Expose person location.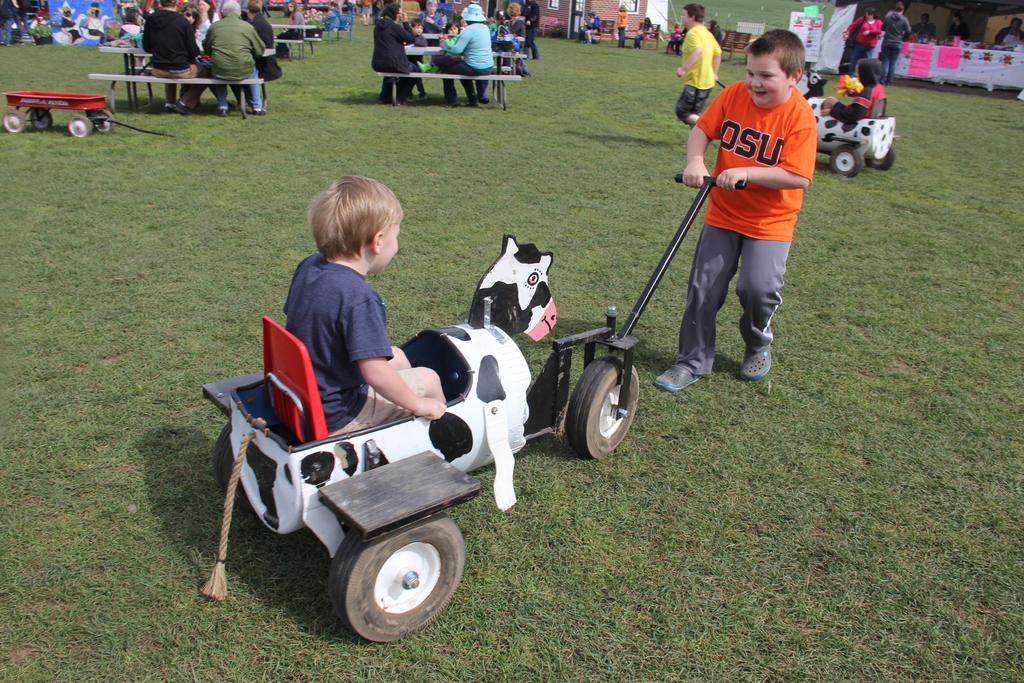
Exposed at x1=140 y1=0 x2=207 y2=115.
